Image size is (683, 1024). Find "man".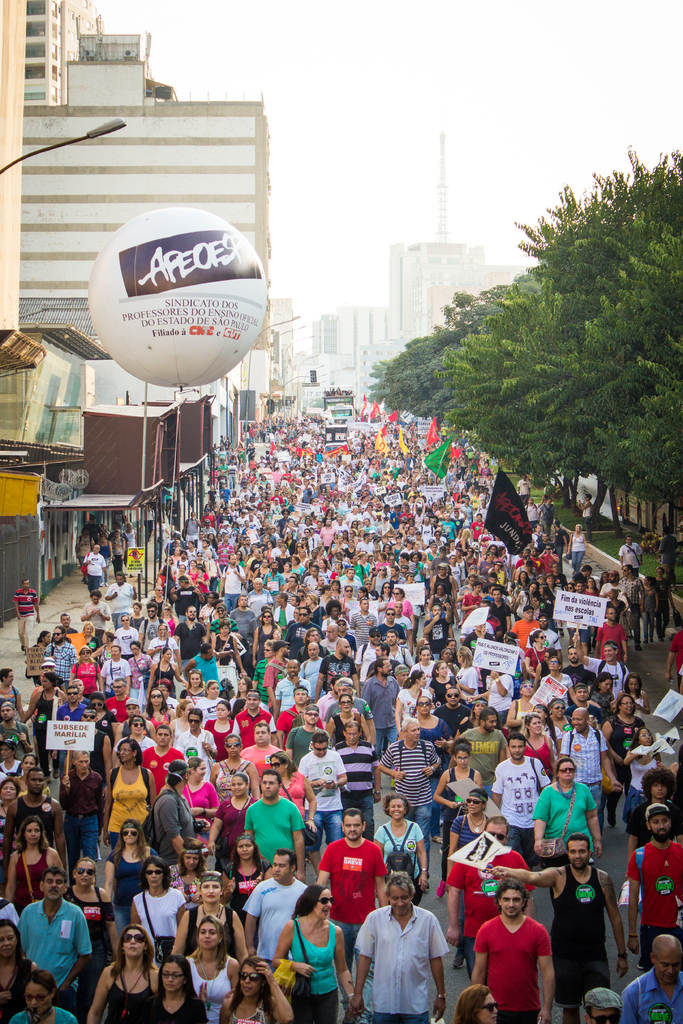
pyautogui.locateOnScreen(340, 569, 361, 593).
